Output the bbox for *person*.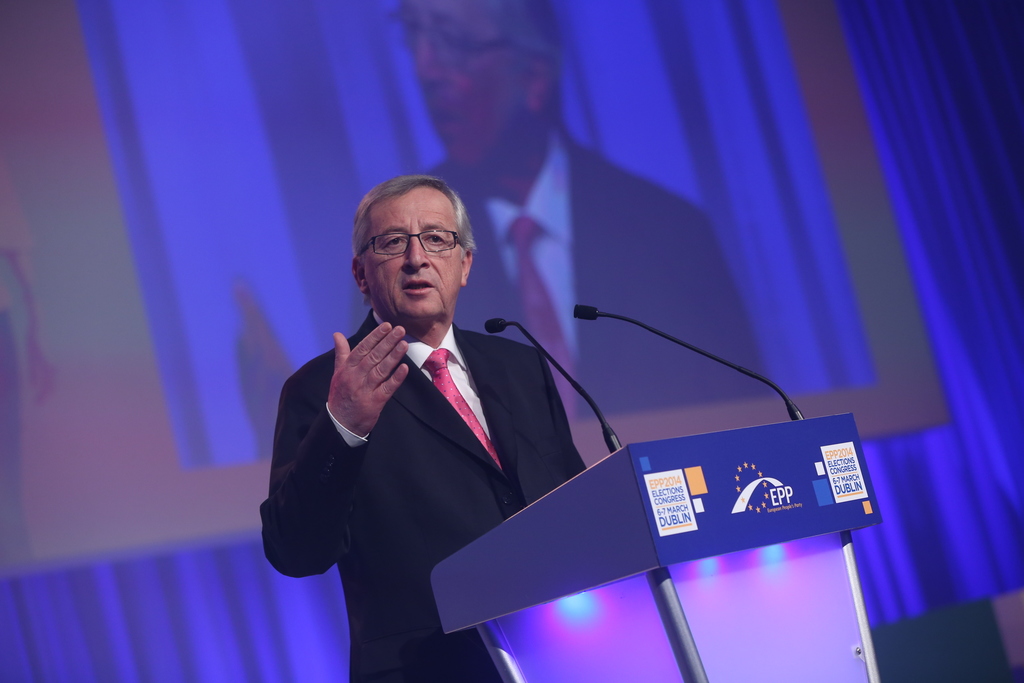
bbox=(264, 174, 648, 682).
